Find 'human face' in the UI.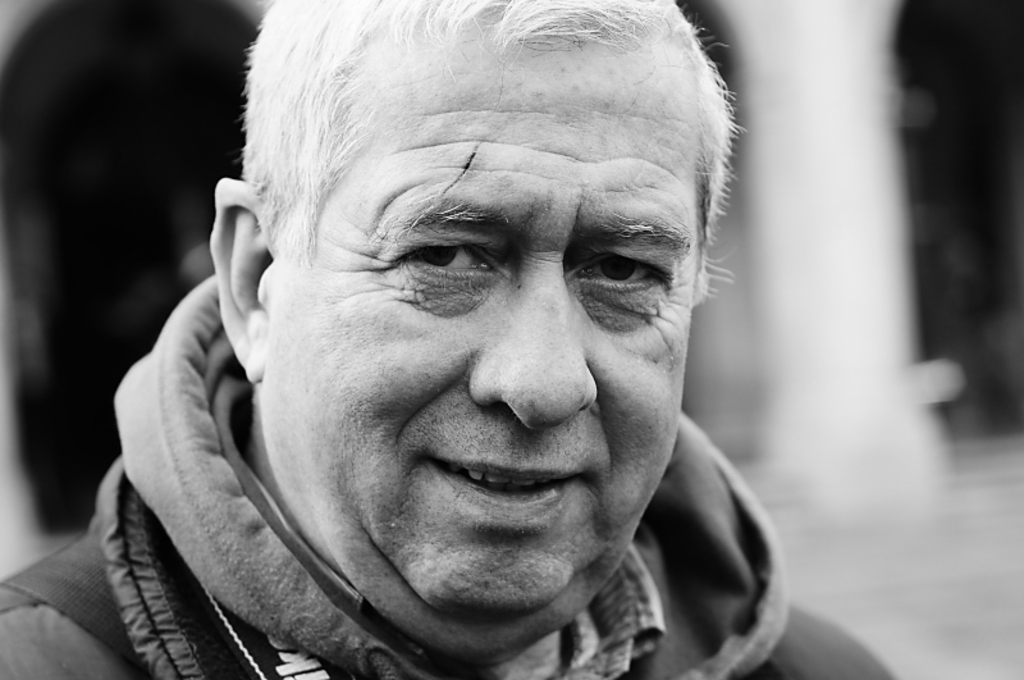
UI element at BBox(264, 42, 699, 622).
